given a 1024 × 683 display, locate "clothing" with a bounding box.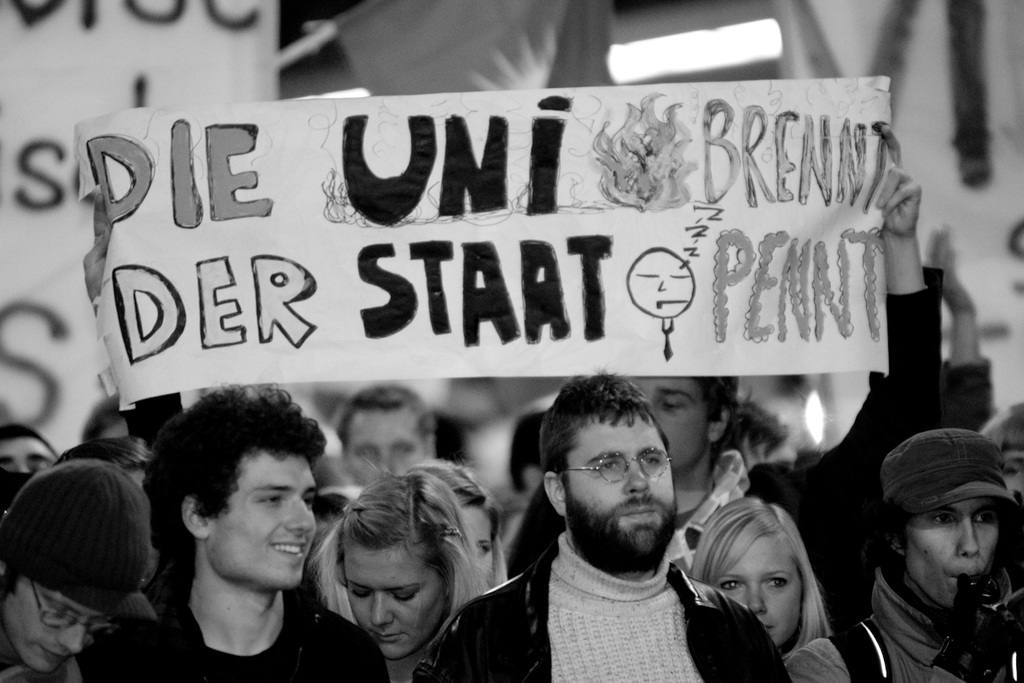
Located: (82, 575, 388, 682).
